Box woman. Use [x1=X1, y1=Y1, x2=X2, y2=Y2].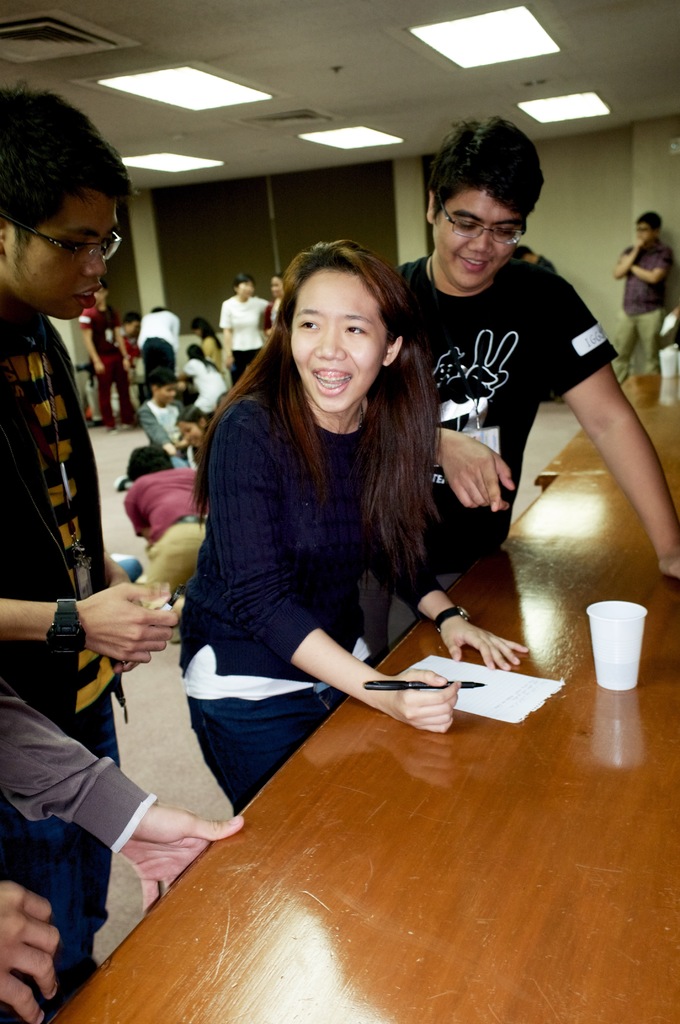
[x1=219, y1=271, x2=273, y2=390].
